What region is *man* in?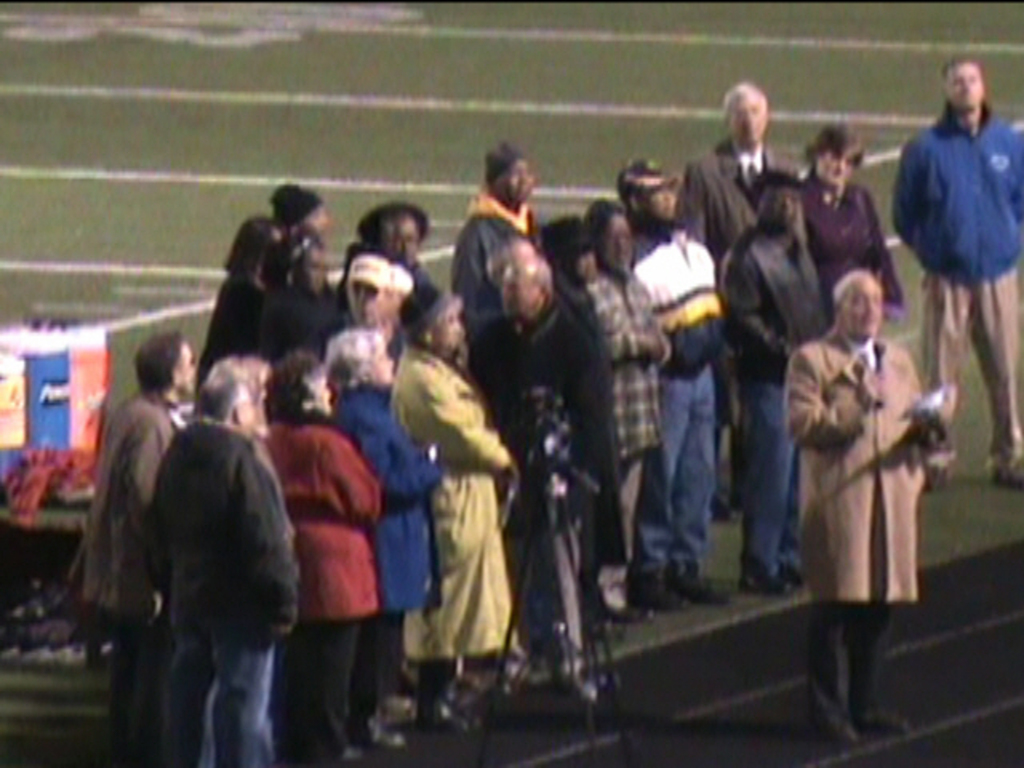
[left=152, top=354, right=301, bottom=766].
